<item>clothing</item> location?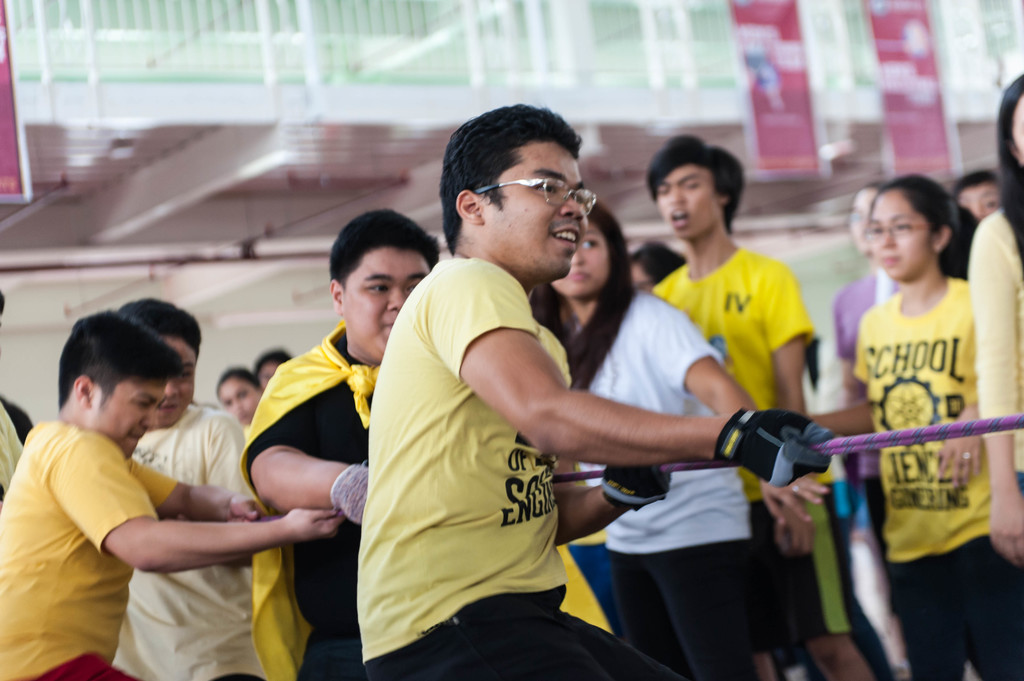
589, 294, 749, 680
